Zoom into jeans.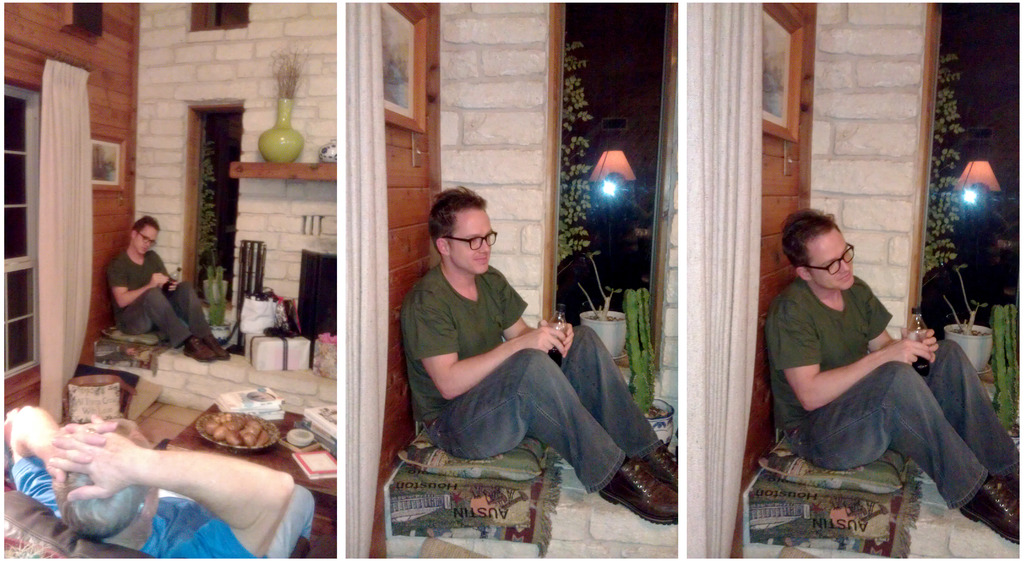
Zoom target: bbox=(113, 284, 208, 345).
